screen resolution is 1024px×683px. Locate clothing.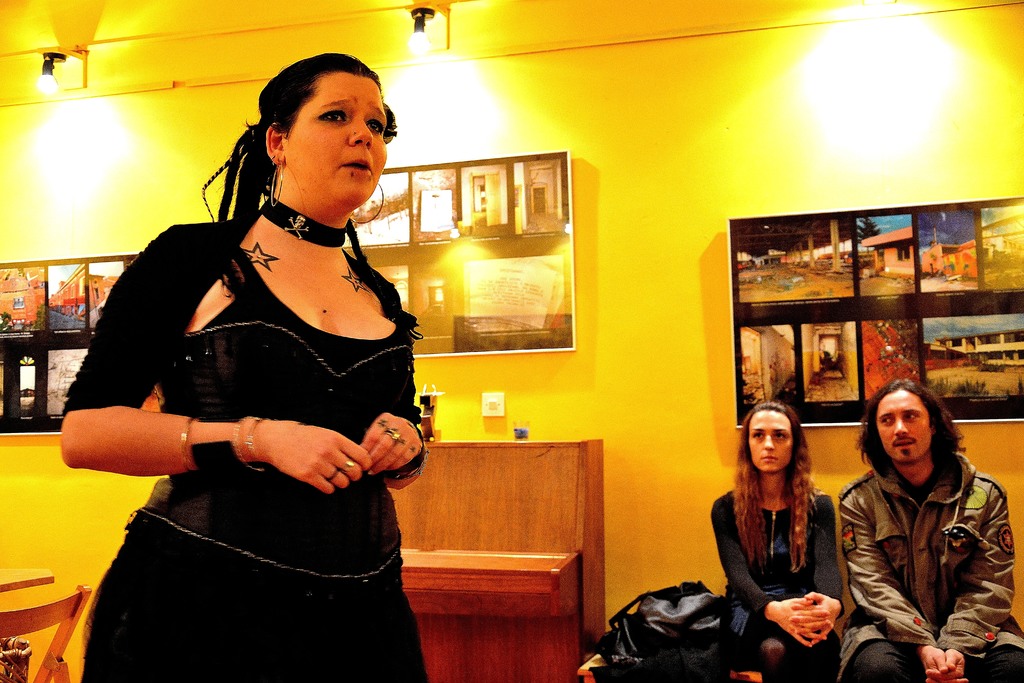
detection(712, 486, 835, 682).
